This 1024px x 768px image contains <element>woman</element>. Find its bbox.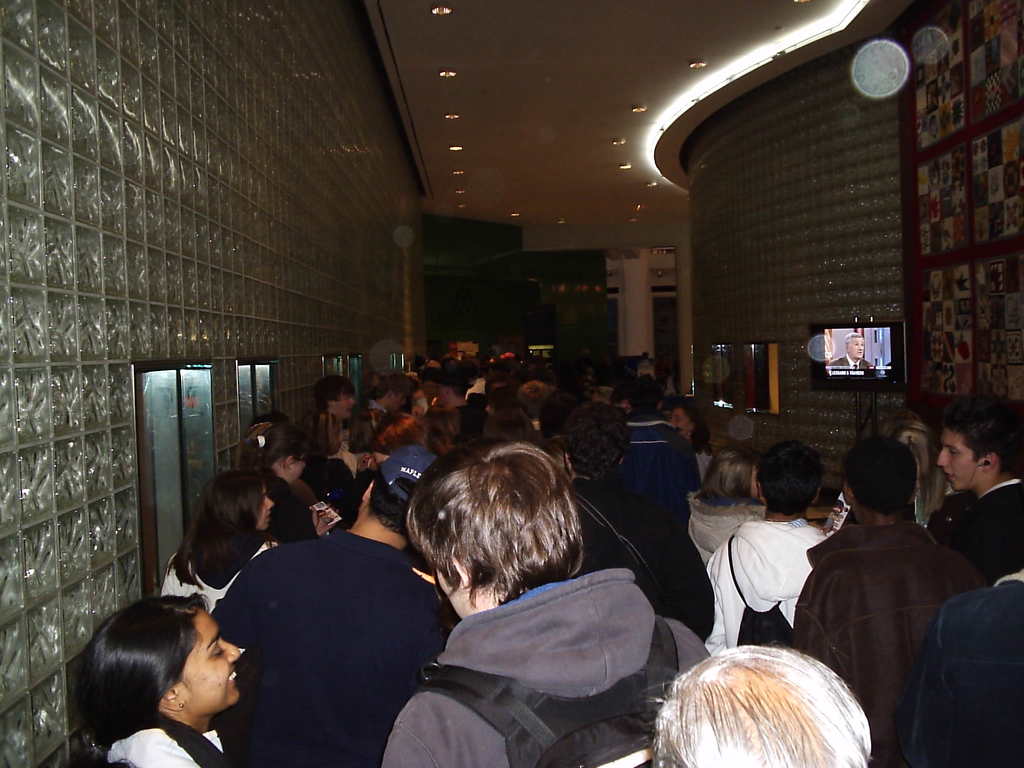
<bbox>669, 404, 712, 484</bbox>.
